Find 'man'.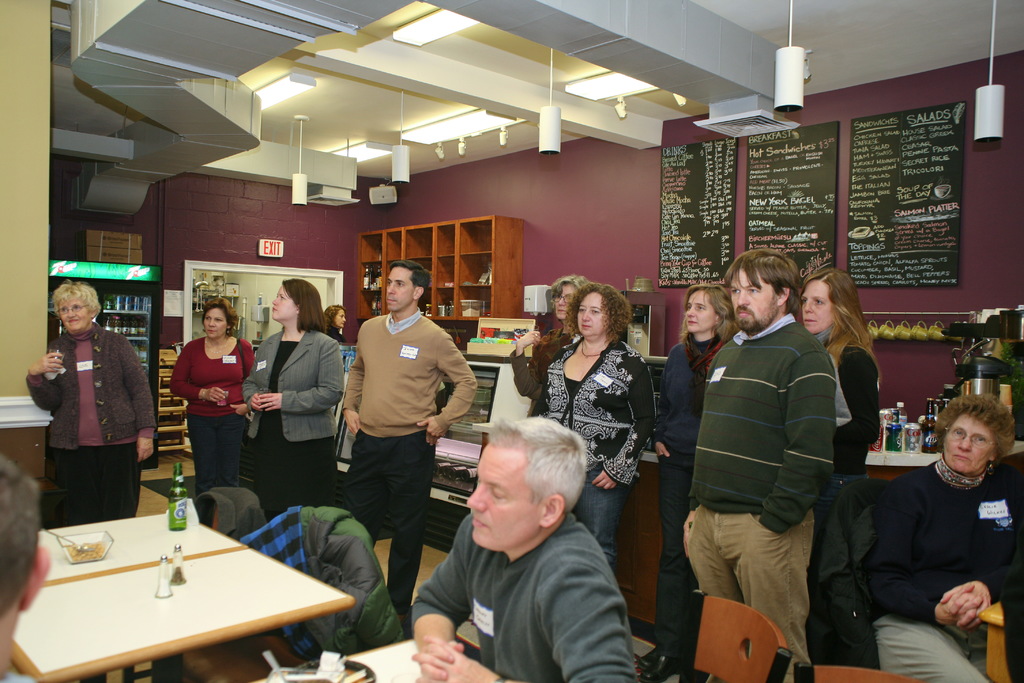
378/420/642/678.
